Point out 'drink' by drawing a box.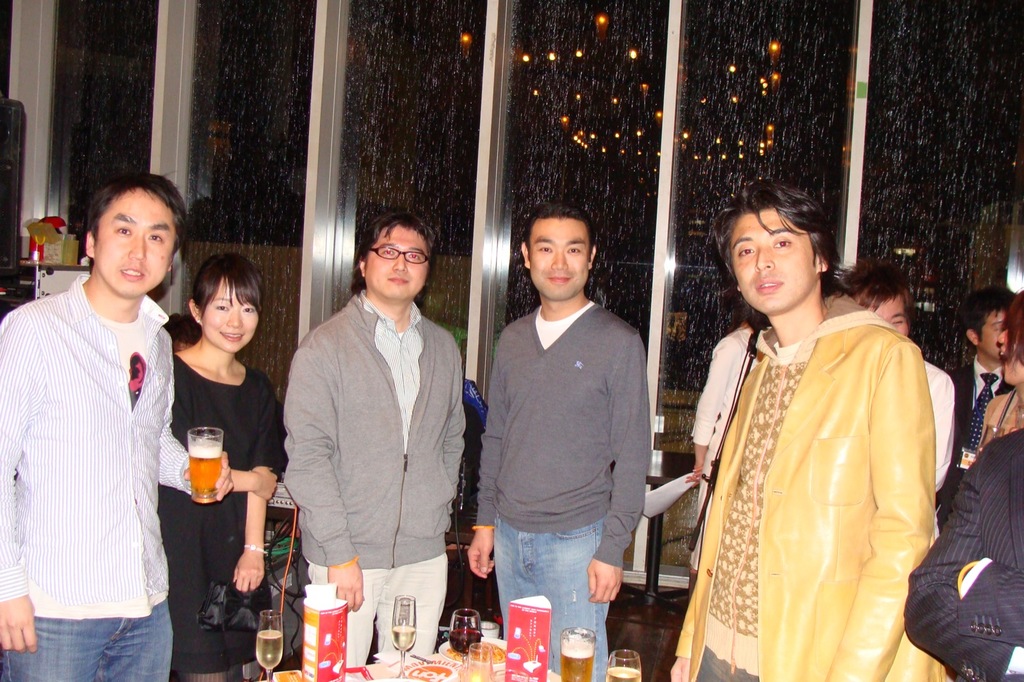
rect(608, 670, 643, 681).
